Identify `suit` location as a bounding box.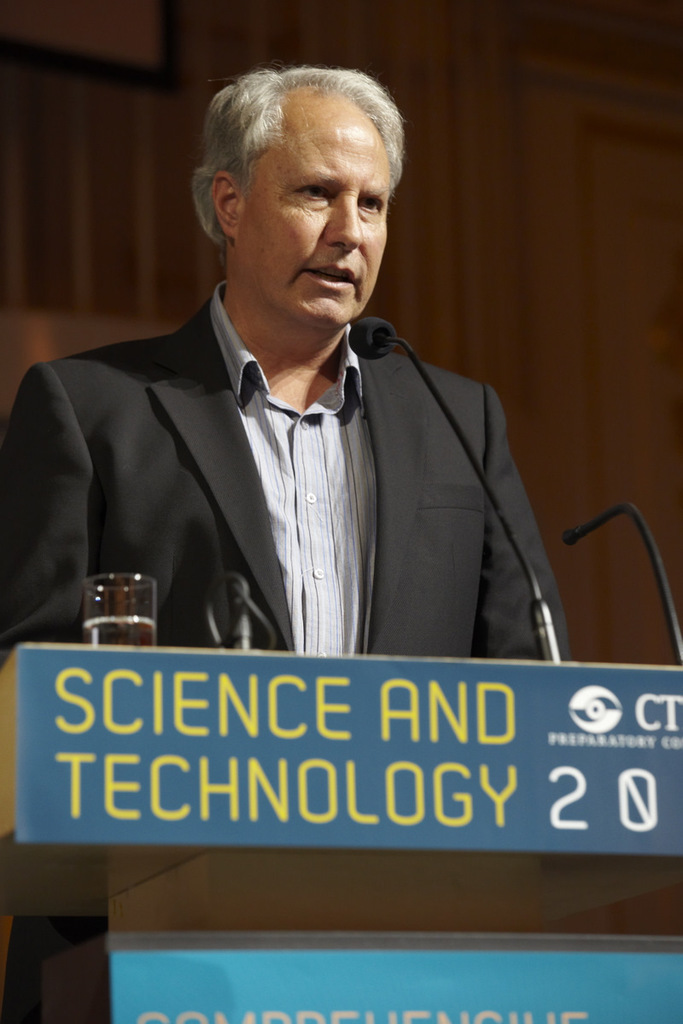
[10, 238, 566, 647].
